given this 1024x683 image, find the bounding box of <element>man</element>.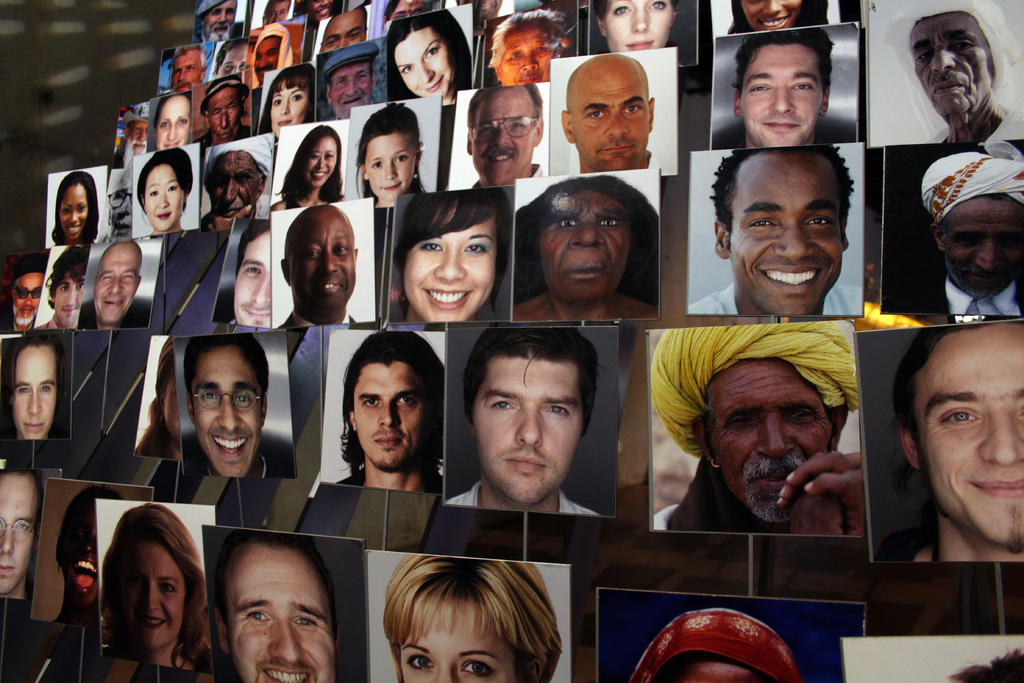
<region>212, 530, 344, 682</region>.
